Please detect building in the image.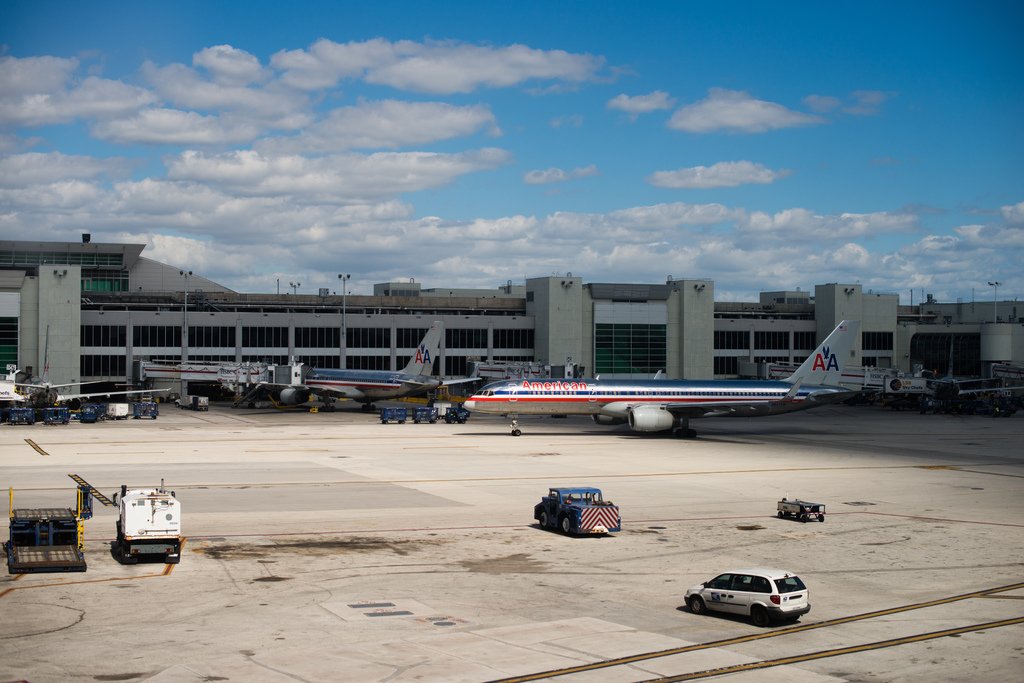
(0, 235, 1023, 402).
